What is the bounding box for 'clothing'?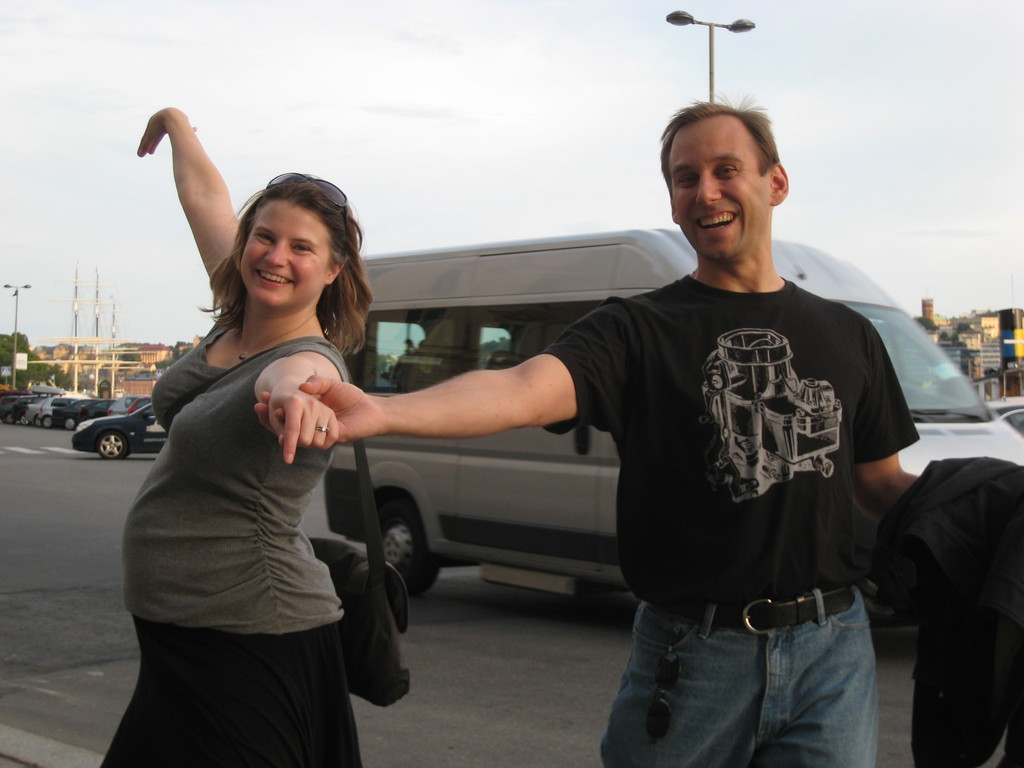
872/460/1023/767.
